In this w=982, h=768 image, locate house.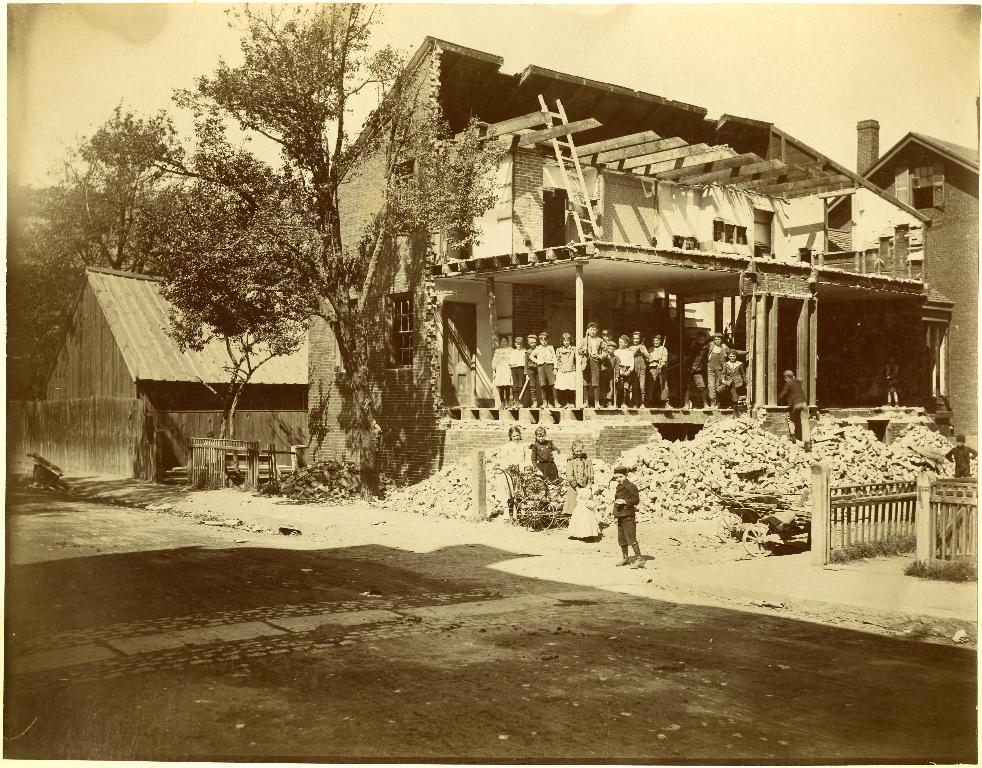
Bounding box: [93,49,922,516].
